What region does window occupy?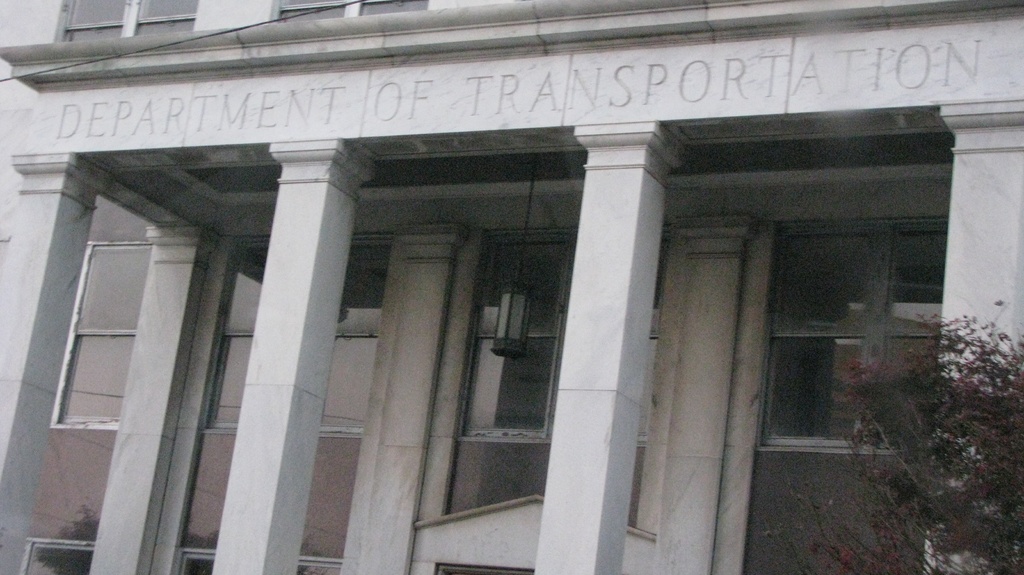
select_region(460, 236, 676, 436).
